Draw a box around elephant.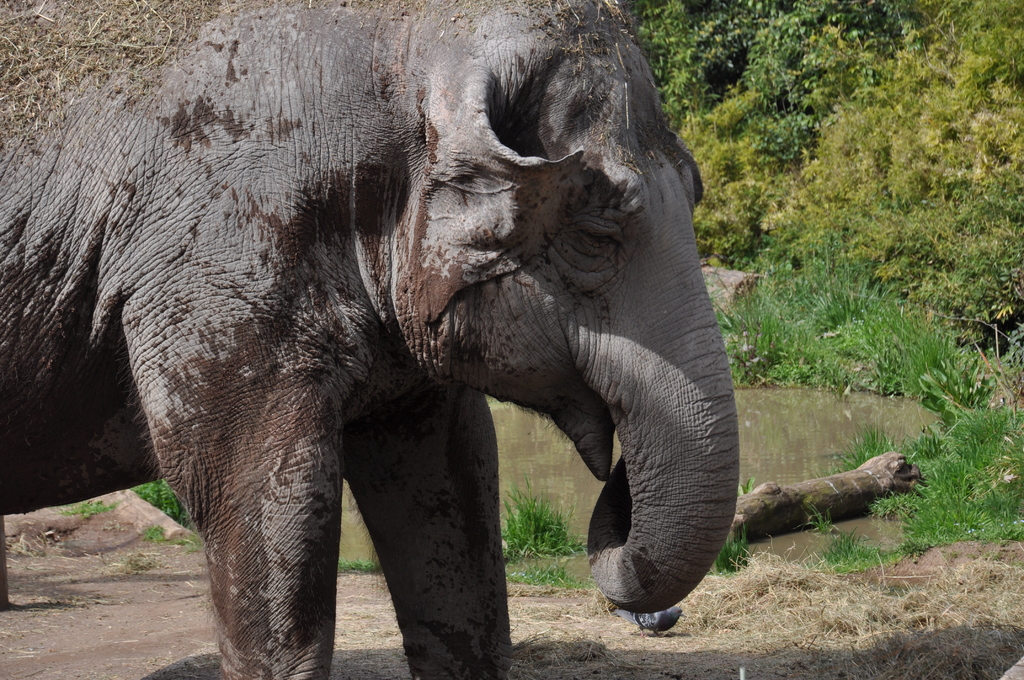
box(13, 0, 755, 679).
